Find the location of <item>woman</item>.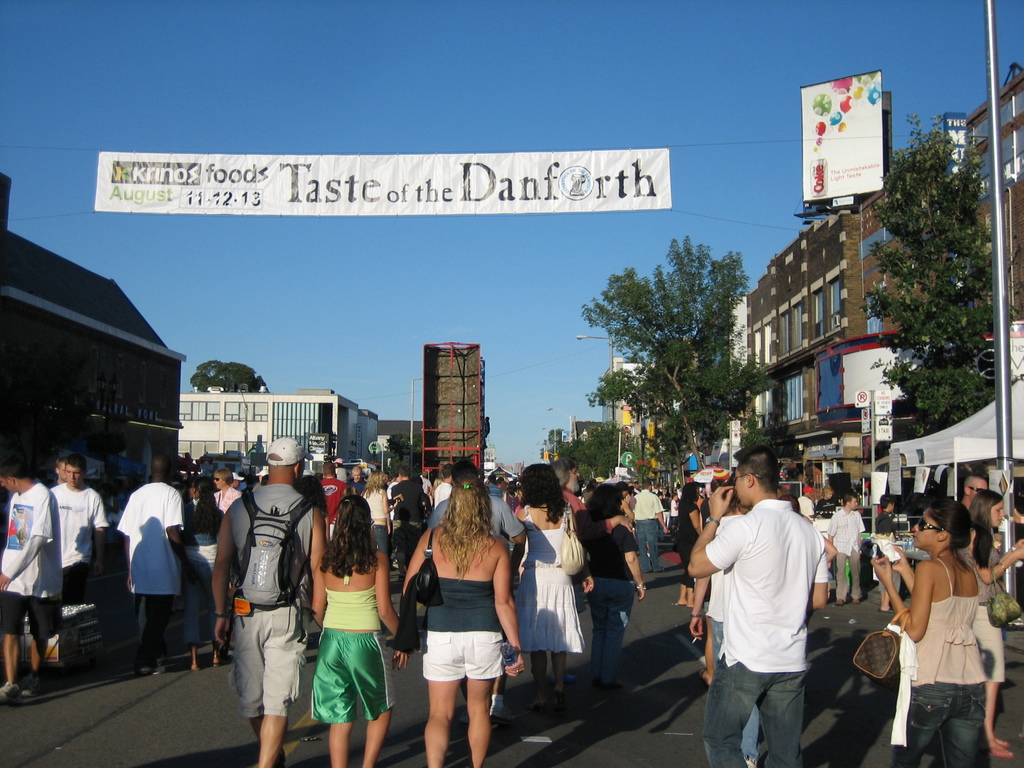
Location: locate(873, 496, 992, 767).
